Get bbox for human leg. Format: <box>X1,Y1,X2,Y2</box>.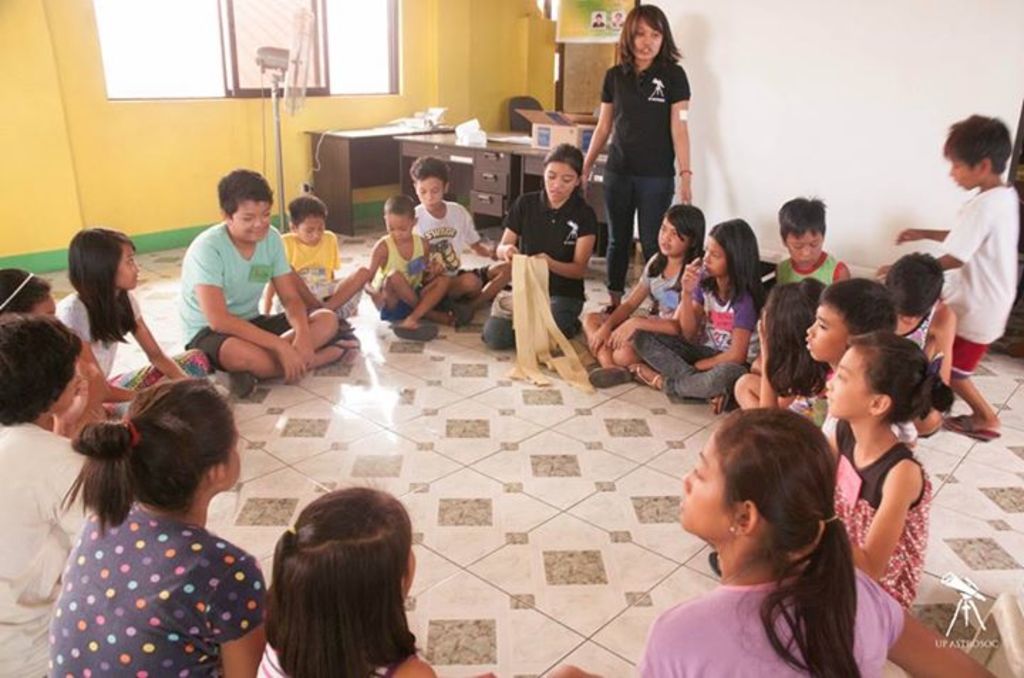
<box>937,303,1004,448</box>.
